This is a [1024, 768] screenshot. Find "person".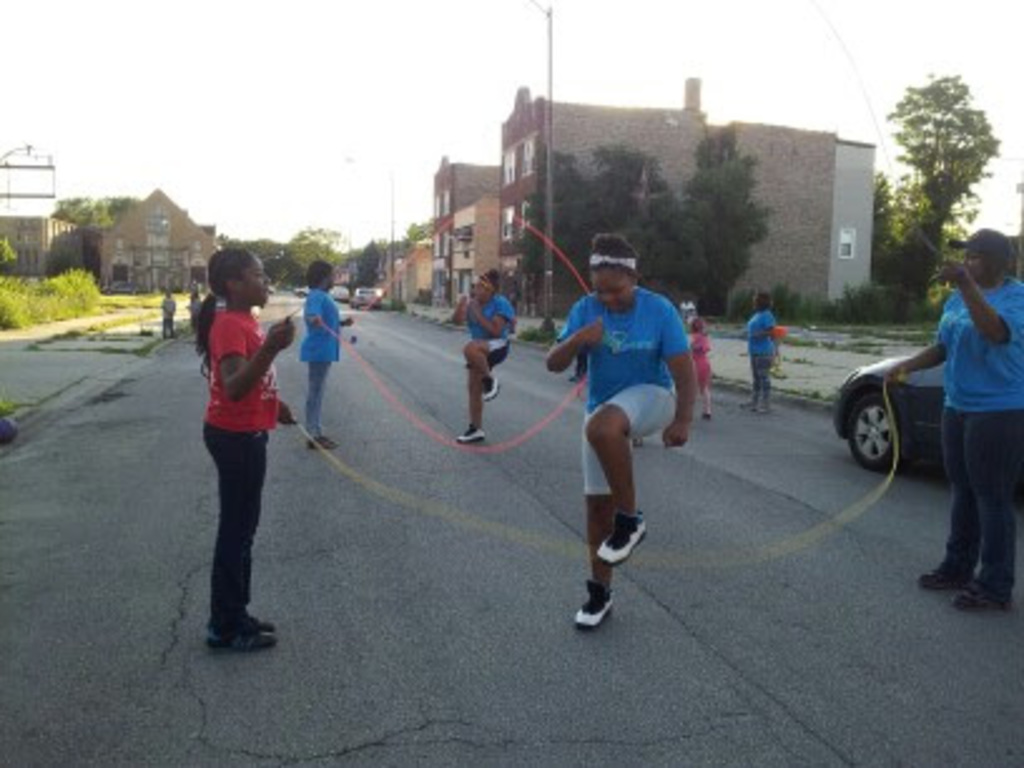
Bounding box: 555:211:688:637.
